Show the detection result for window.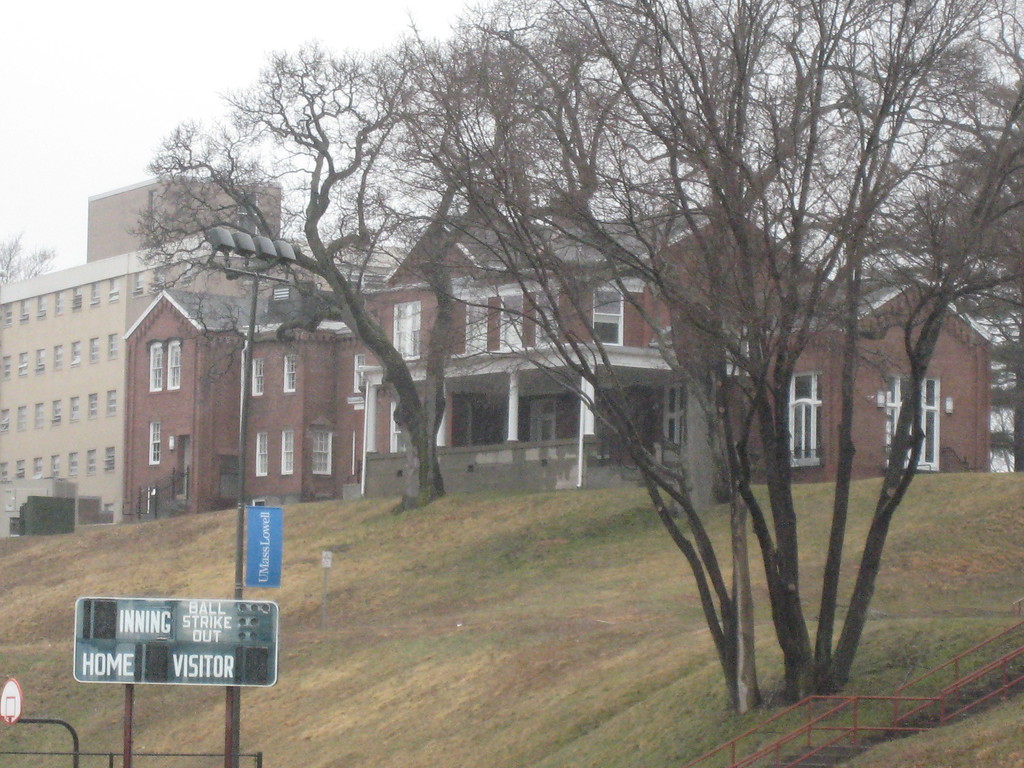
<region>68, 286, 83, 310</region>.
